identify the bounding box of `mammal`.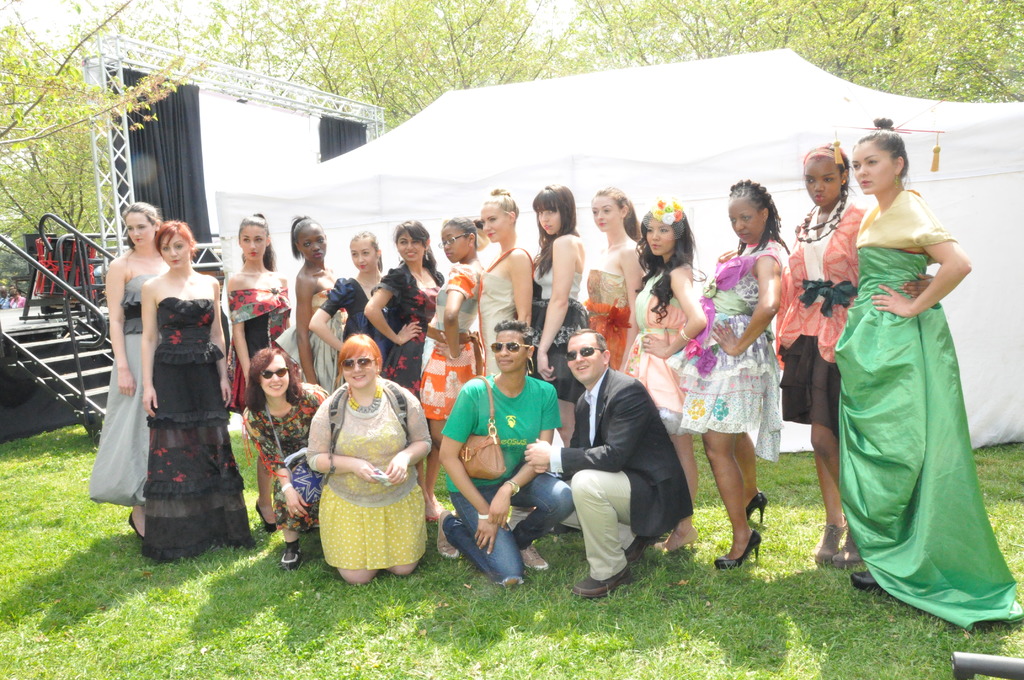
detection(88, 201, 163, 534).
